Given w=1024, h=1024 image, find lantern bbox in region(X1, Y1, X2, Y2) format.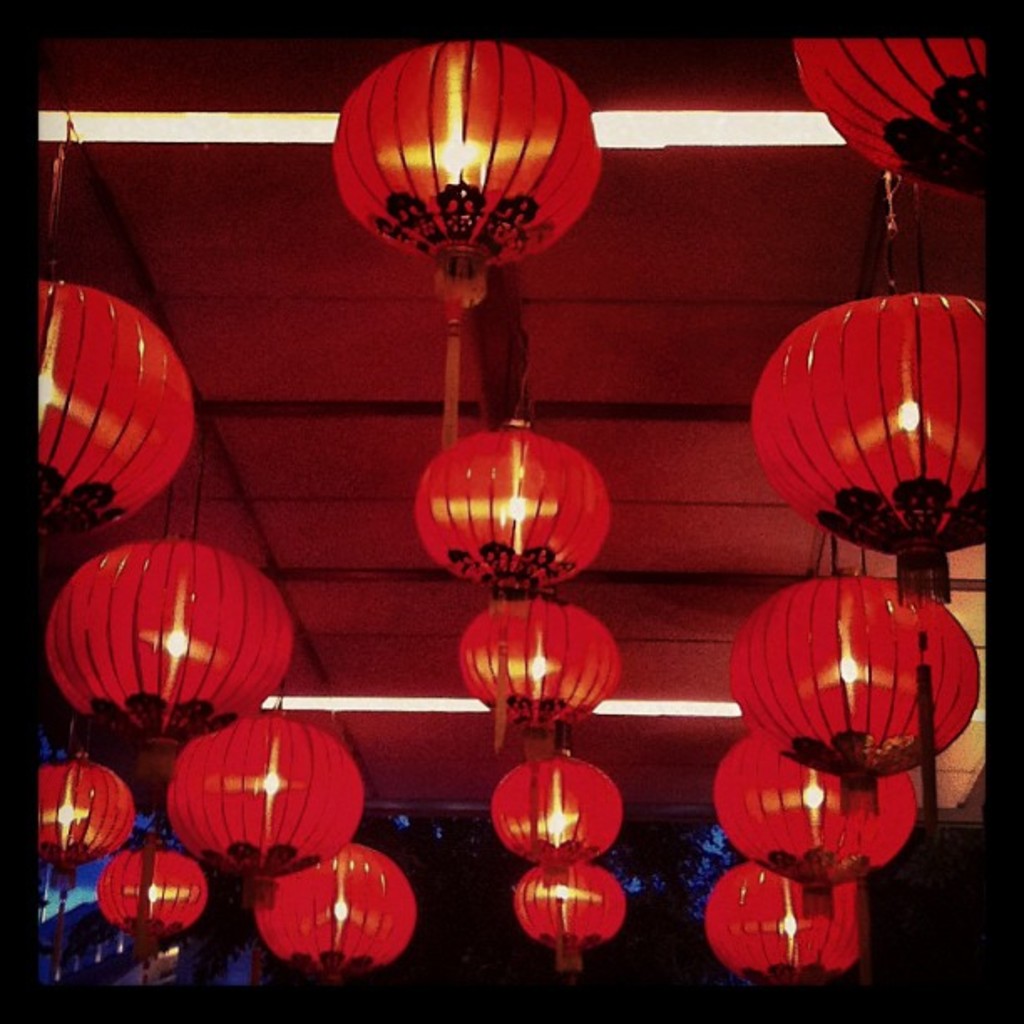
region(251, 843, 413, 986).
